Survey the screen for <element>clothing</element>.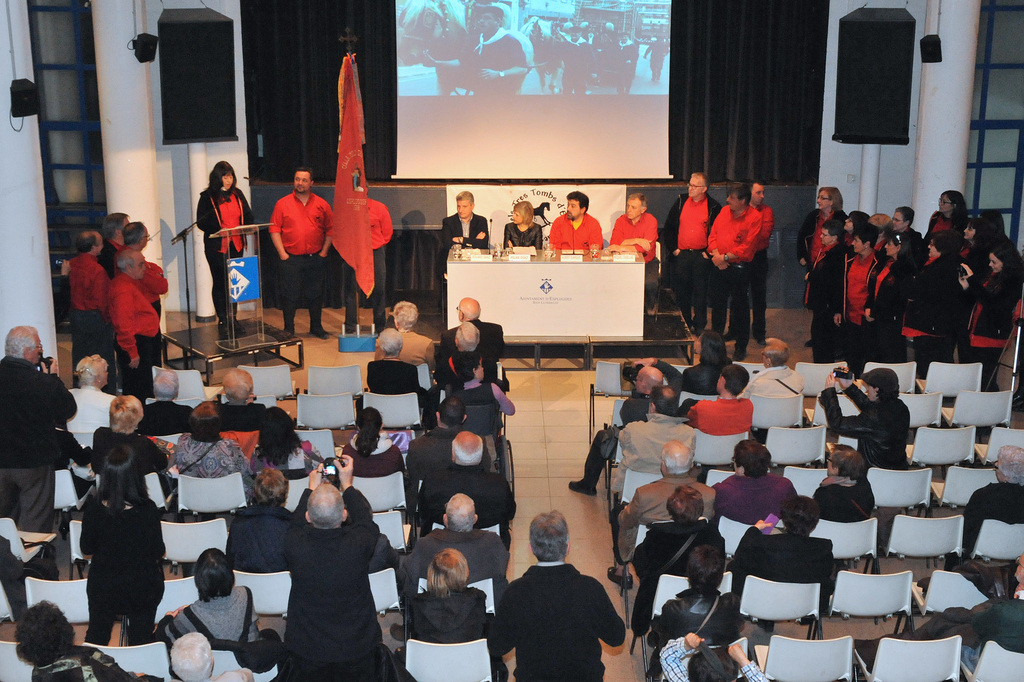
Survey found: 643 40 668 79.
